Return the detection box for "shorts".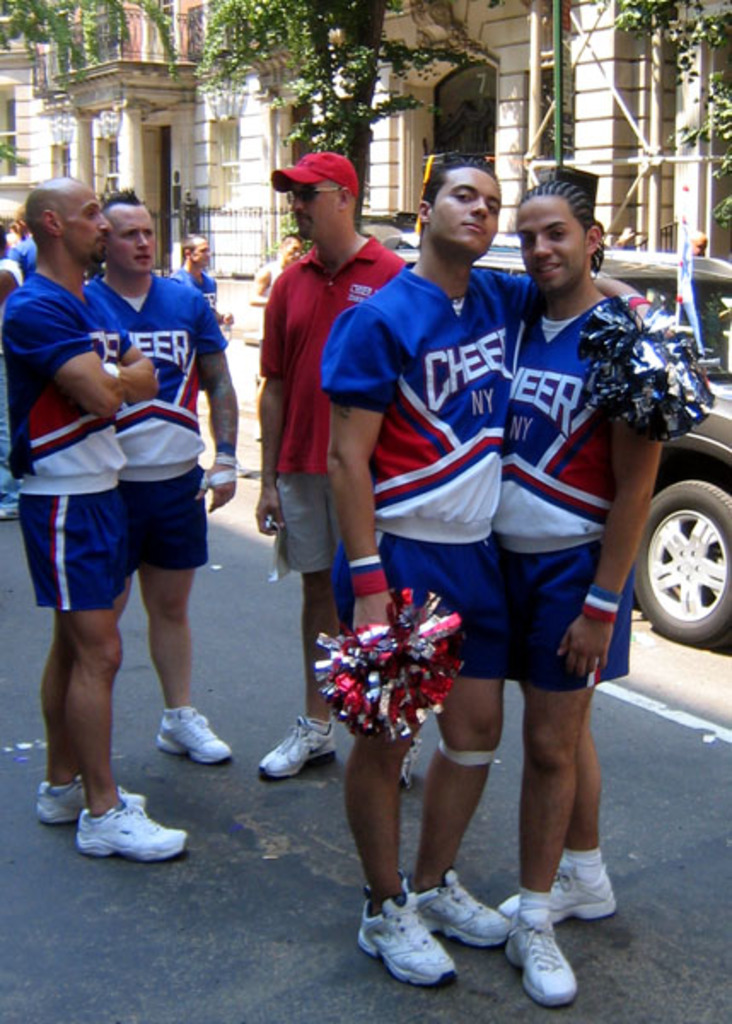
locate(490, 541, 631, 686).
